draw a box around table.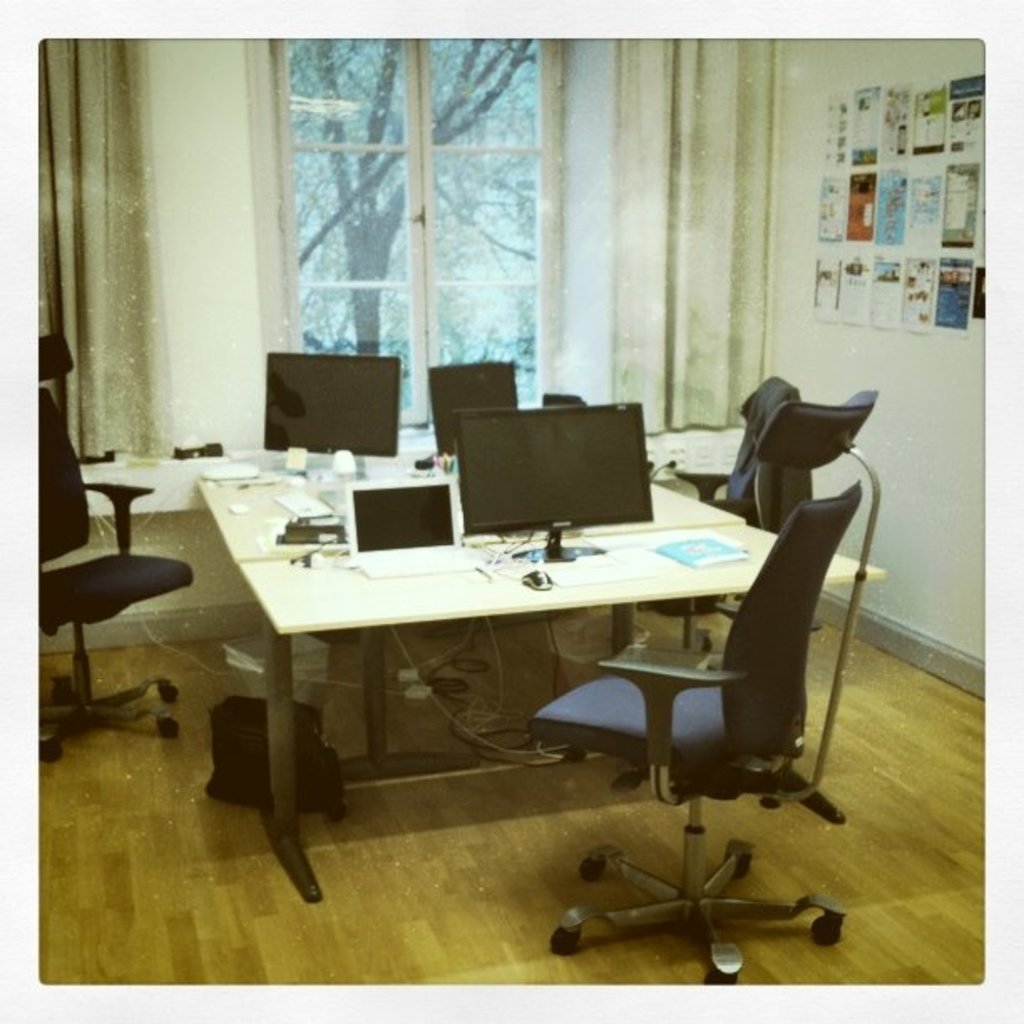
[left=197, top=422, right=882, bottom=904].
